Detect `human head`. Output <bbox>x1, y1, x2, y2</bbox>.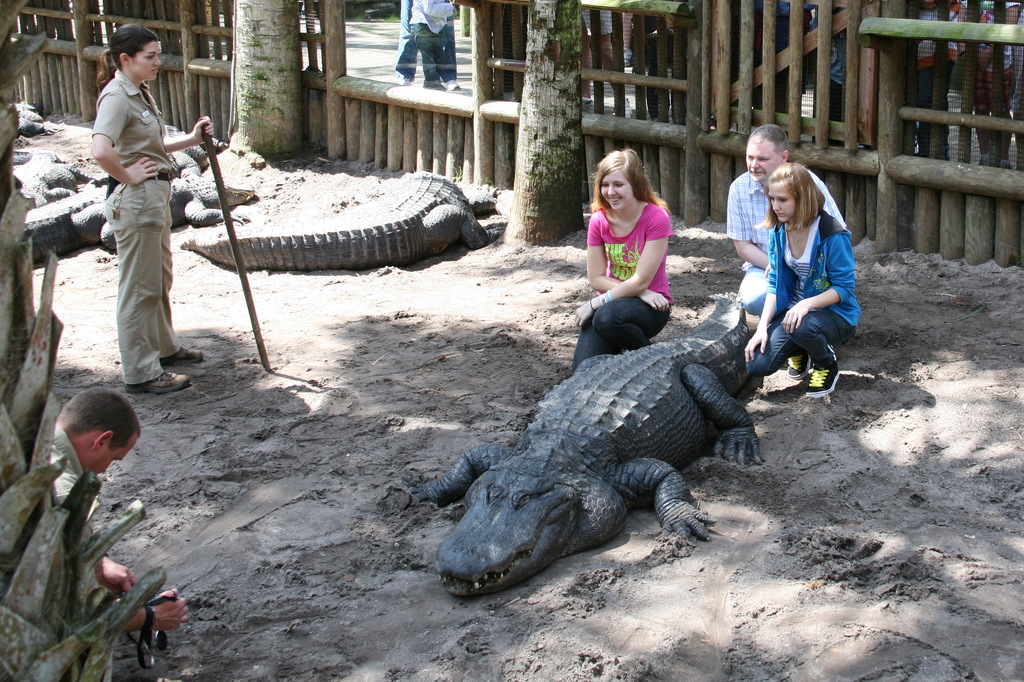
<bbox>111, 26, 159, 84</bbox>.
